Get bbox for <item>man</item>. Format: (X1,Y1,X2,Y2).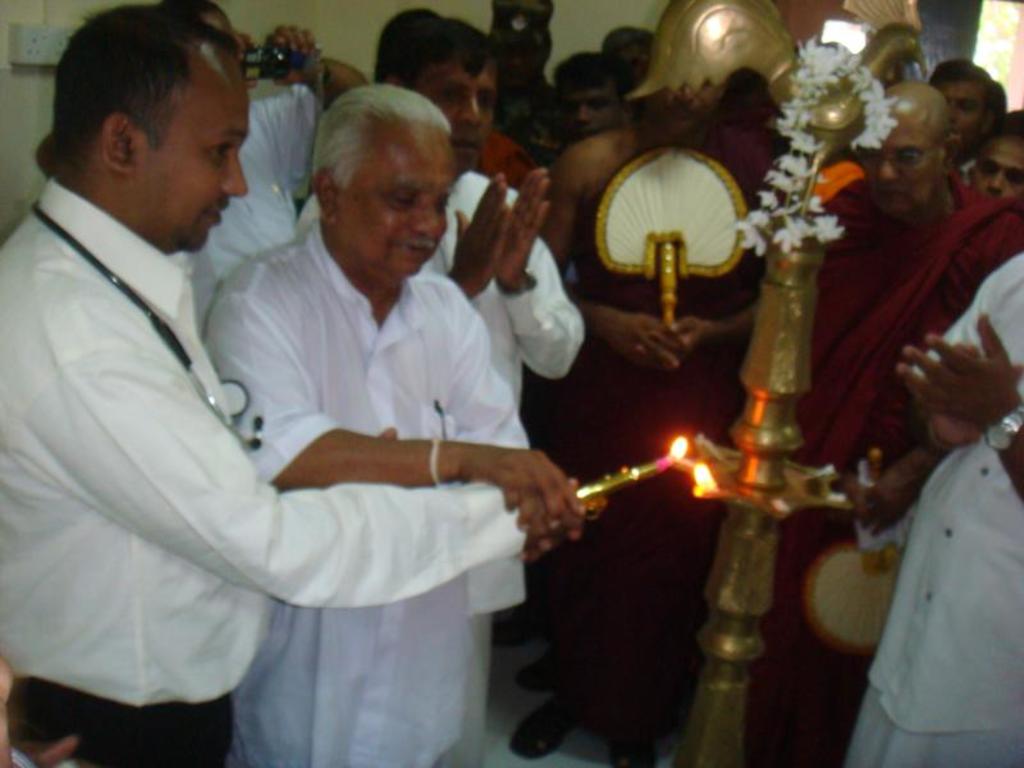
(832,241,1023,767).
